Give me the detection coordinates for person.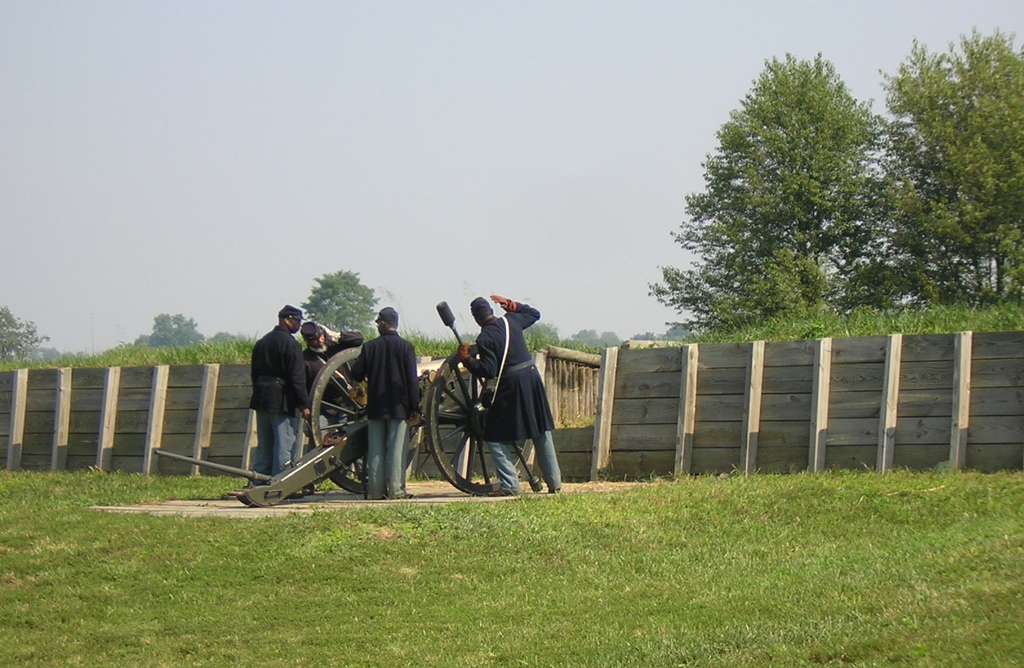
454,293,565,502.
